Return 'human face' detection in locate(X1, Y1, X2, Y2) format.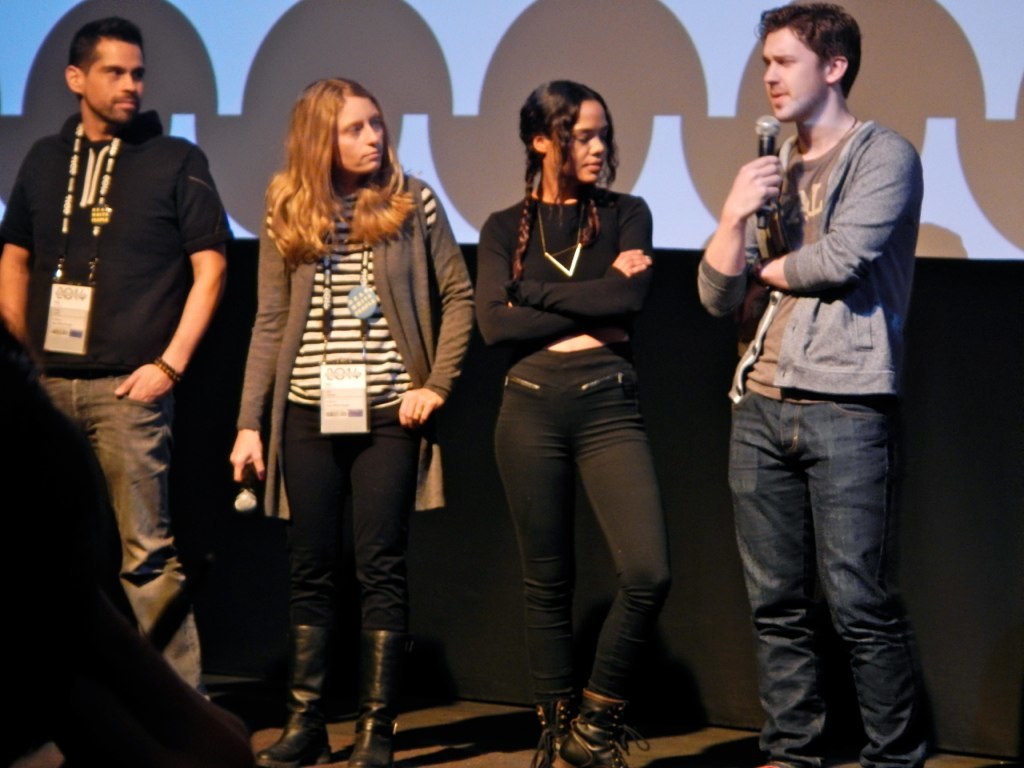
locate(332, 101, 384, 172).
